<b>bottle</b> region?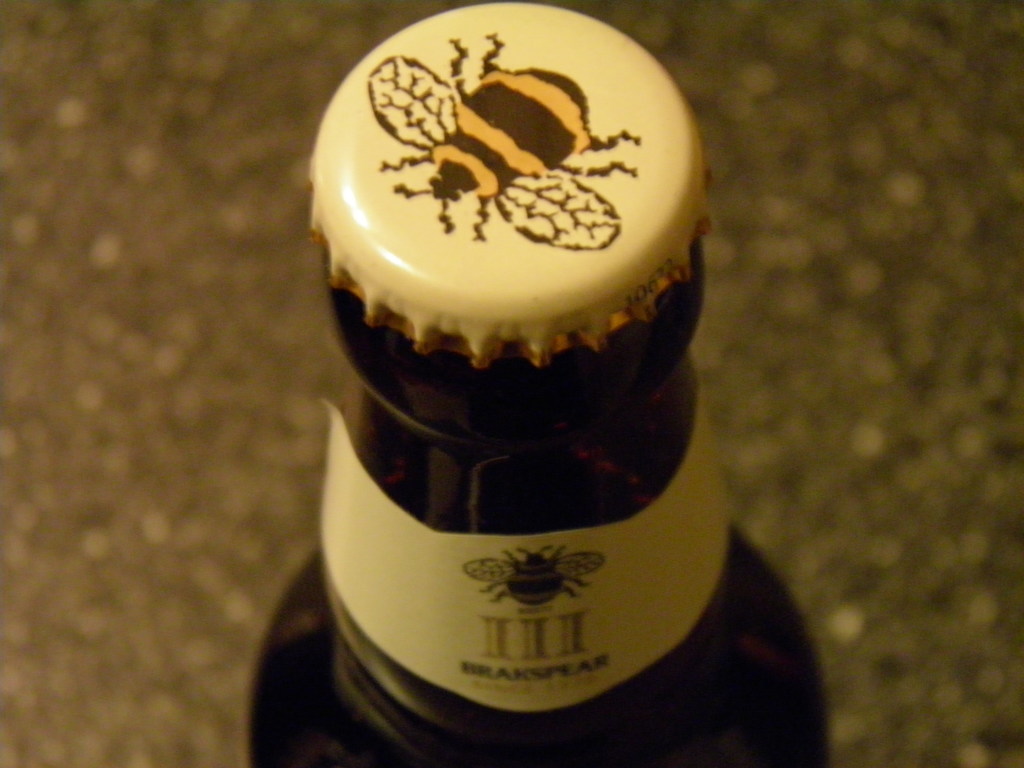
(235, 4, 844, 767)
